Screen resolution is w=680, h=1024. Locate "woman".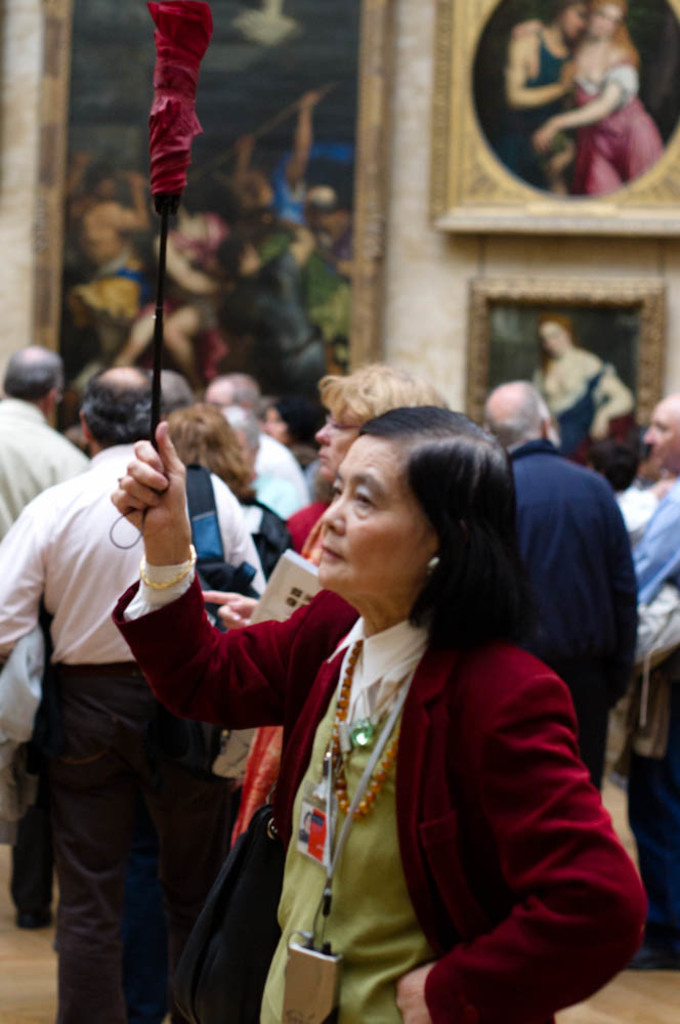
{"left": 533, "top": 0, "right": 666, "bottom": 195}.
